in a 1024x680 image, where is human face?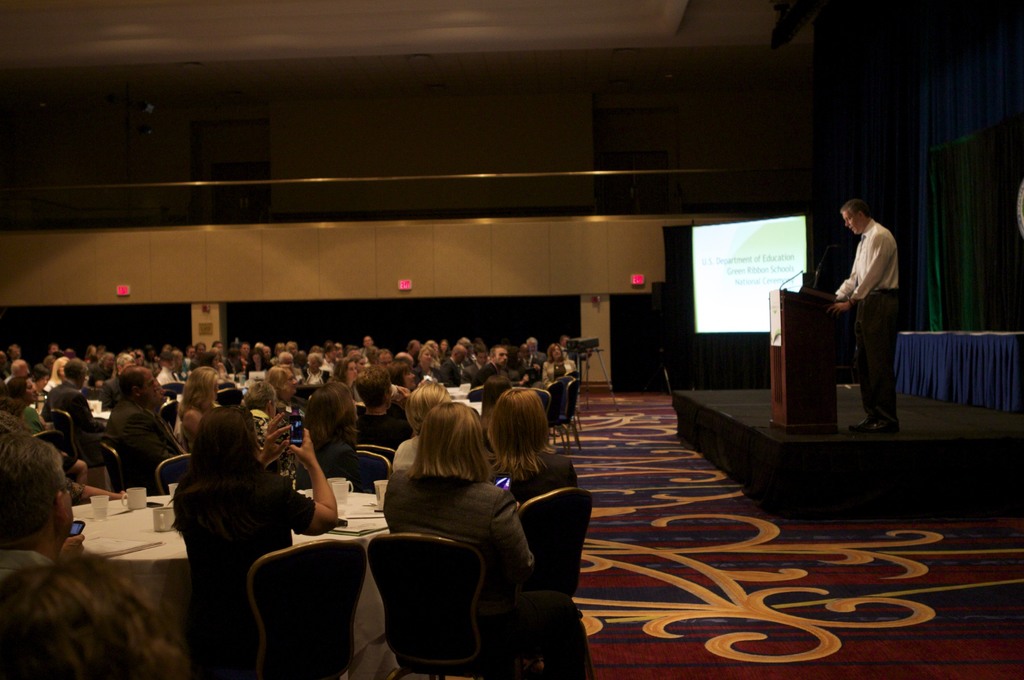
x1=420, y1=348, x2=433, y2=367.
